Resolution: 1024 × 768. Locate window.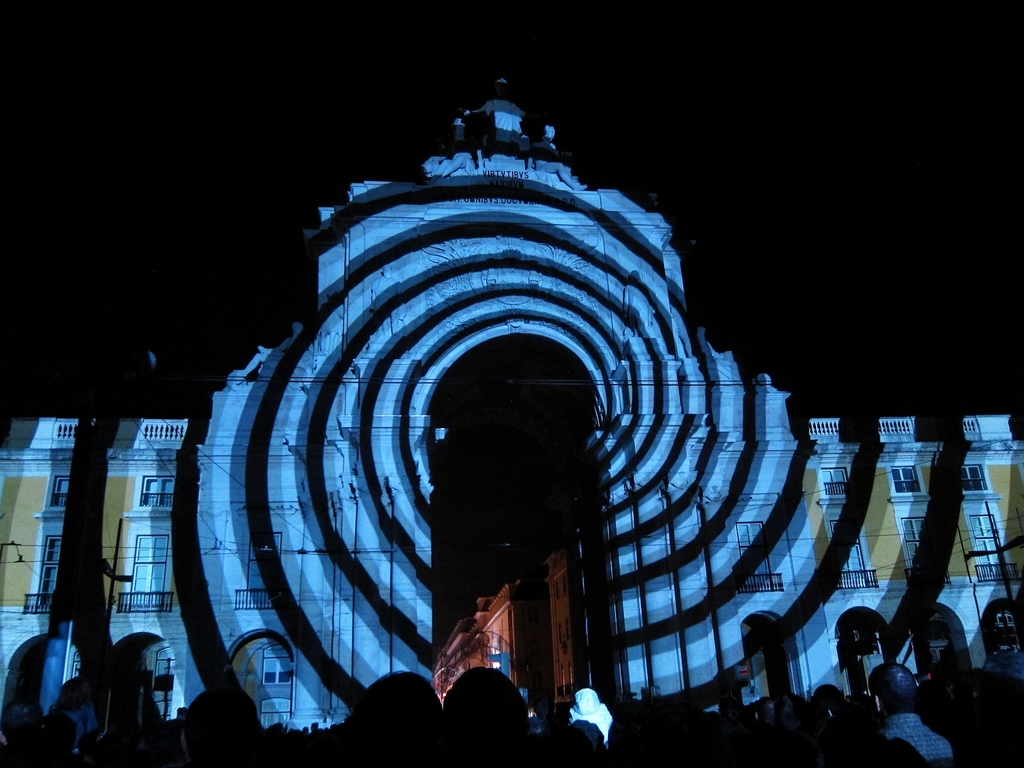
<bbox>822, 468, 849, 498</bbox>.
